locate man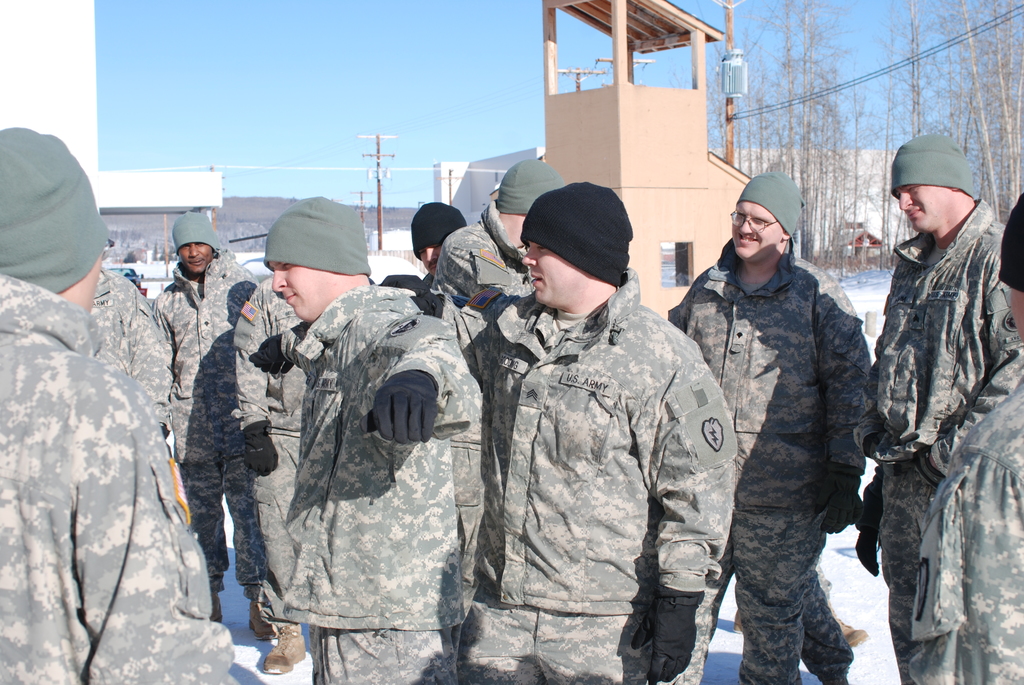
<region>243, 199, 506, 684</region>
